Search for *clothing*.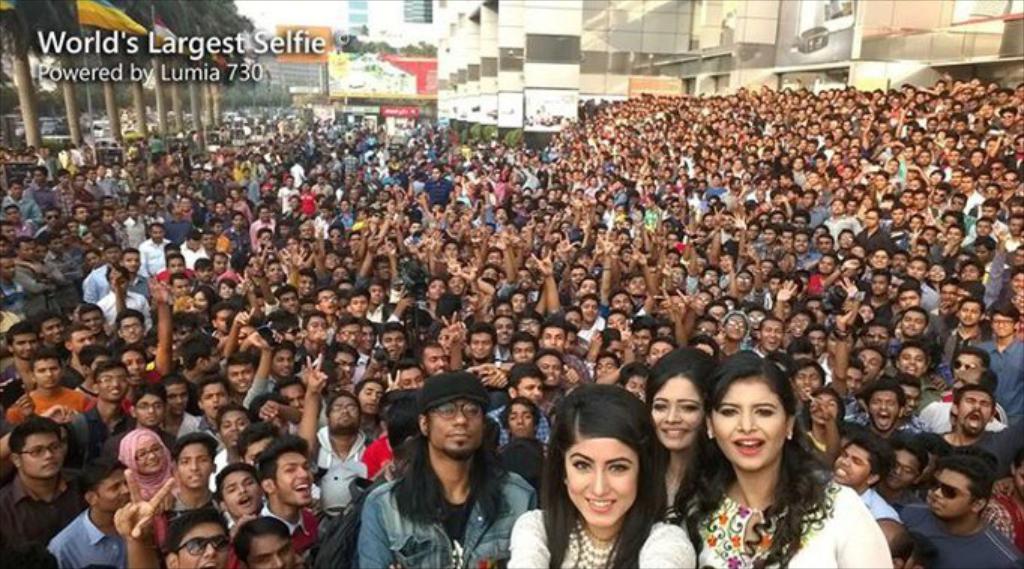
Found at detection(315, 413, 365, 537).
